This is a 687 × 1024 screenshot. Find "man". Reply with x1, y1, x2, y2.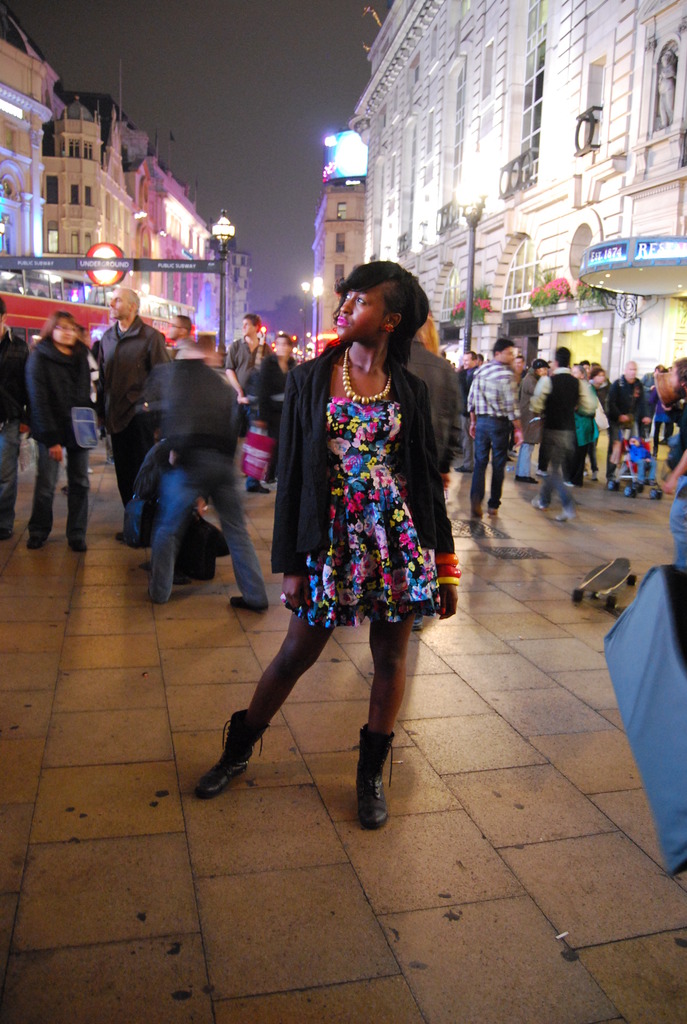
143, 330, 267, 614.
